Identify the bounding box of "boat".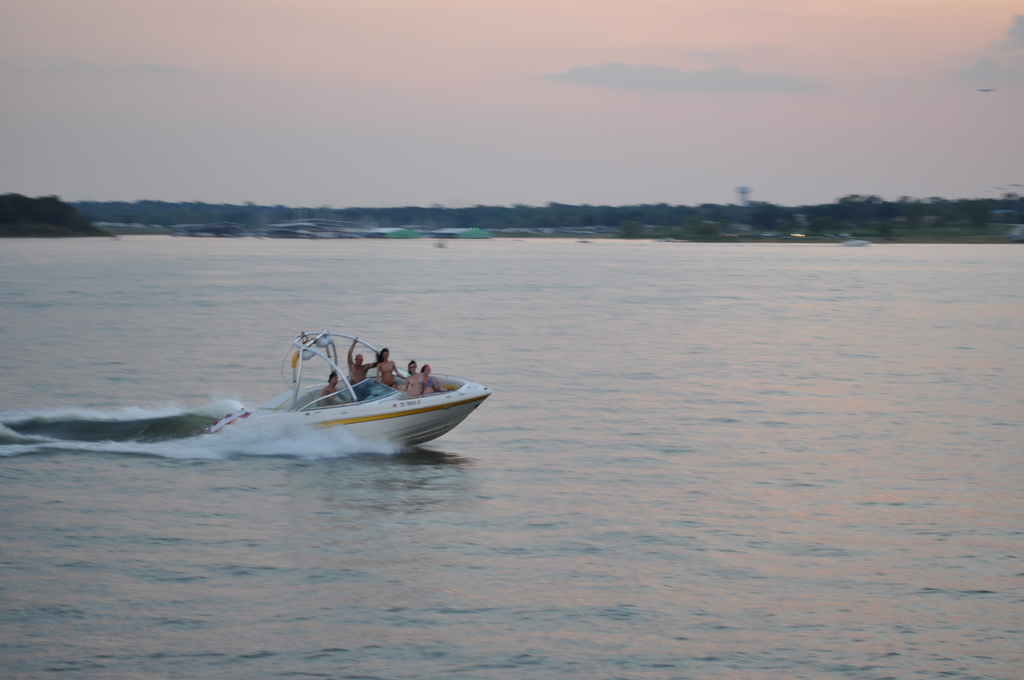
box(35, 335, 513, 461).
